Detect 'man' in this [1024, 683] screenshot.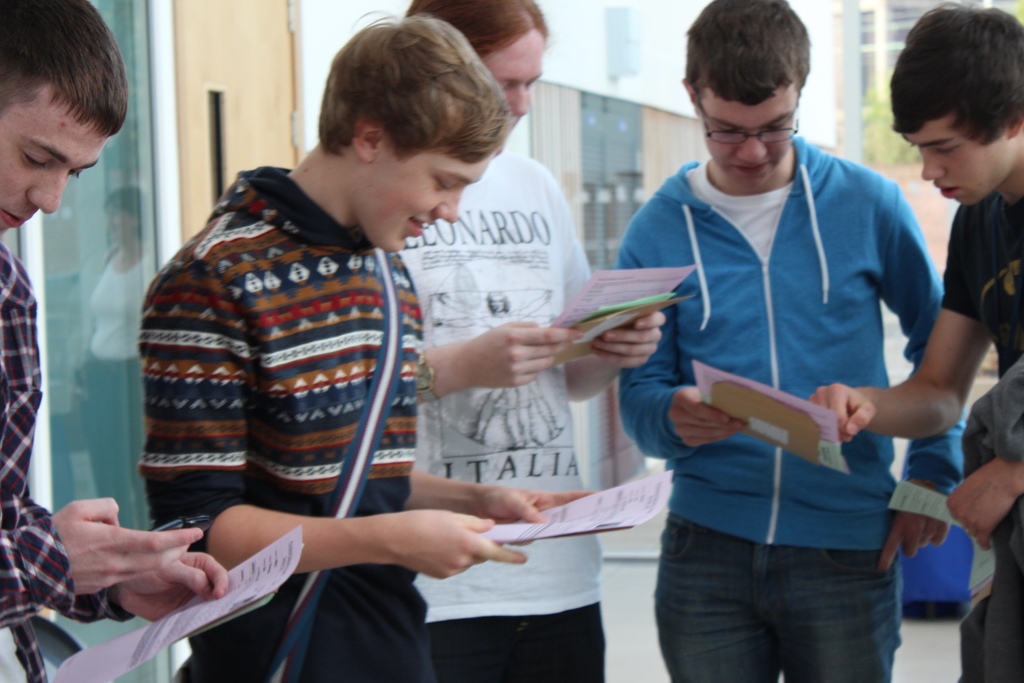
Detection: box=[600, 0, 972, 682].
